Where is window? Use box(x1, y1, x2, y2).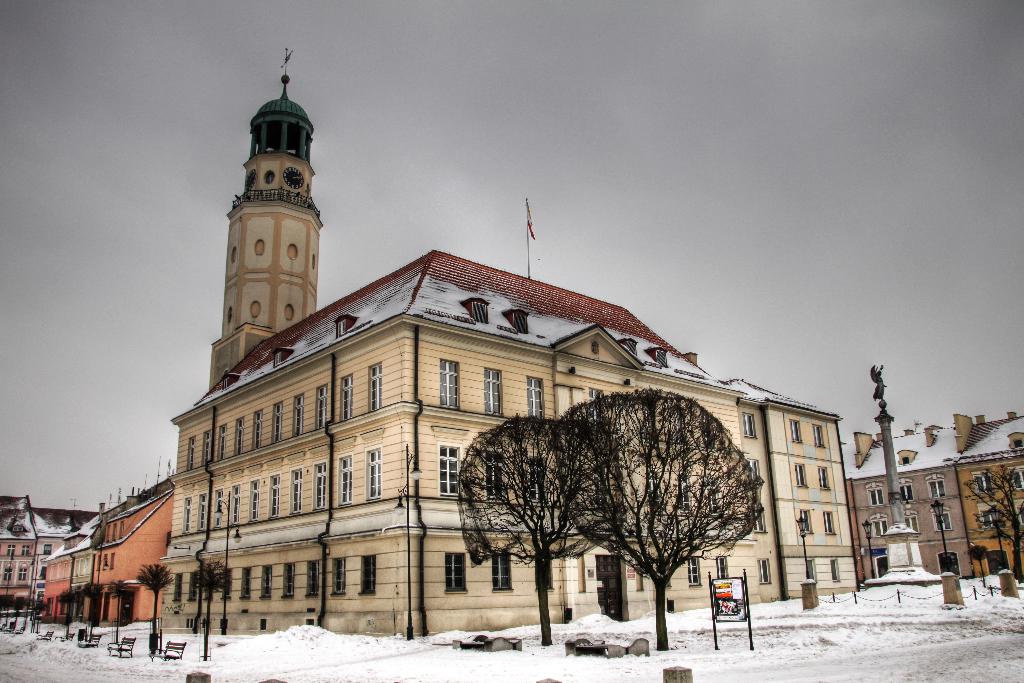
box(971, 475, 989, 493).
